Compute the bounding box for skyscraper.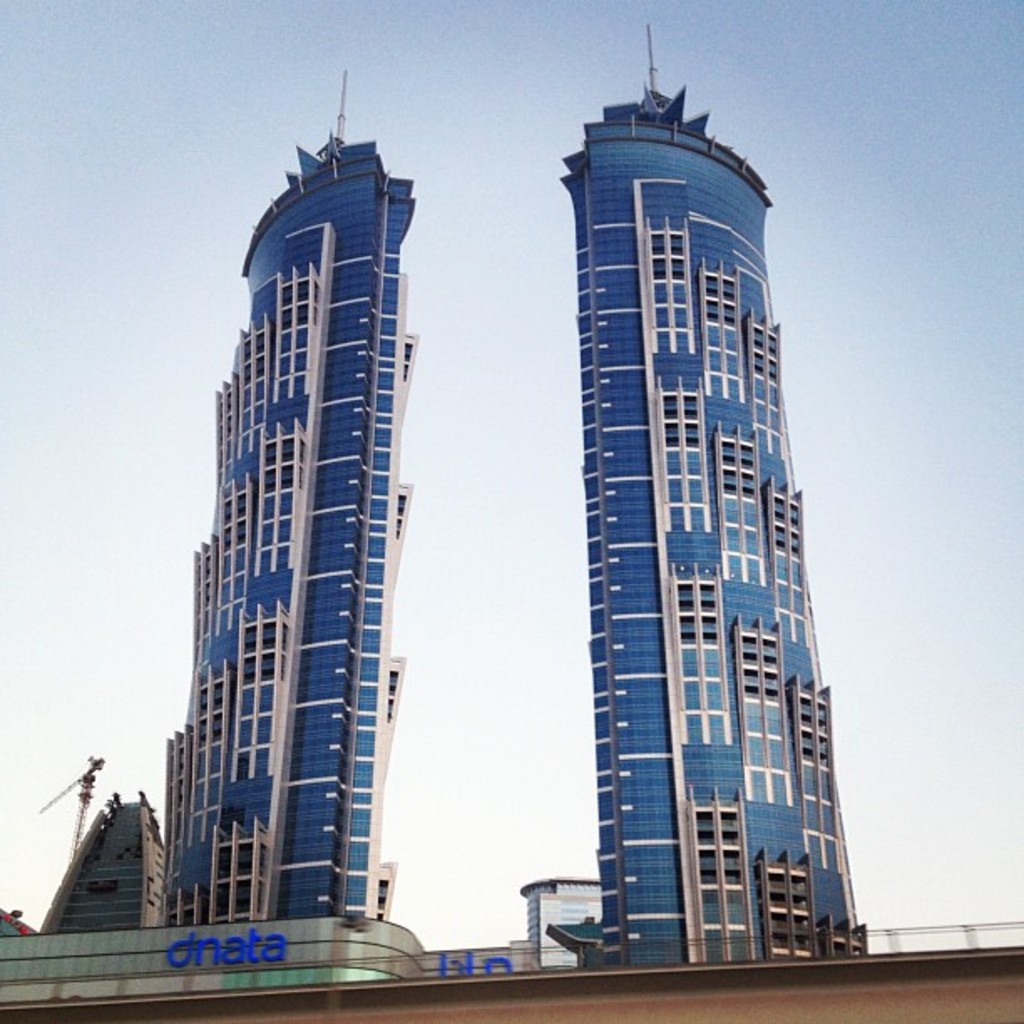
(136, 87, 448, 992).
